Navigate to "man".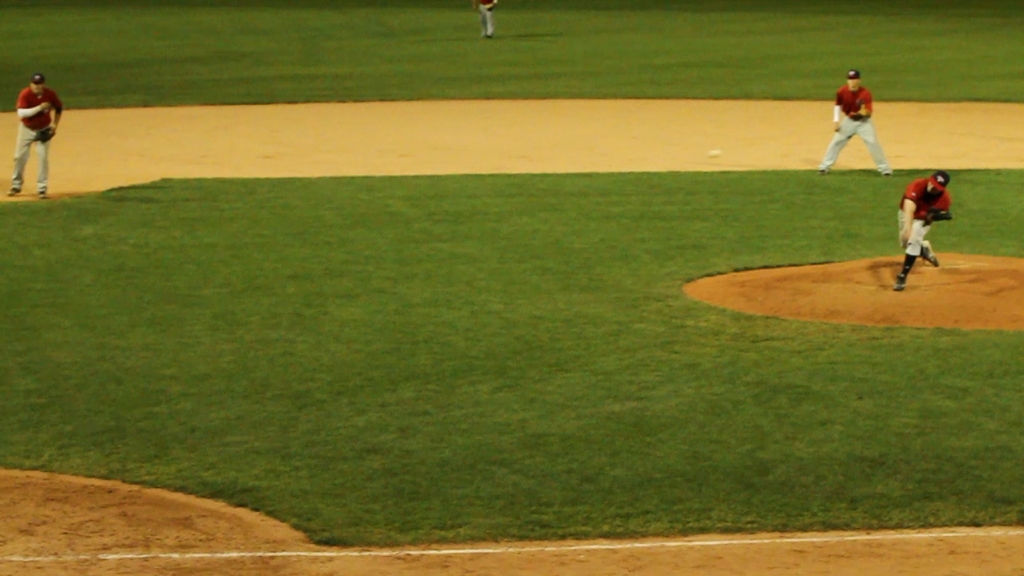
Navigation target: 815 64 894 179.
